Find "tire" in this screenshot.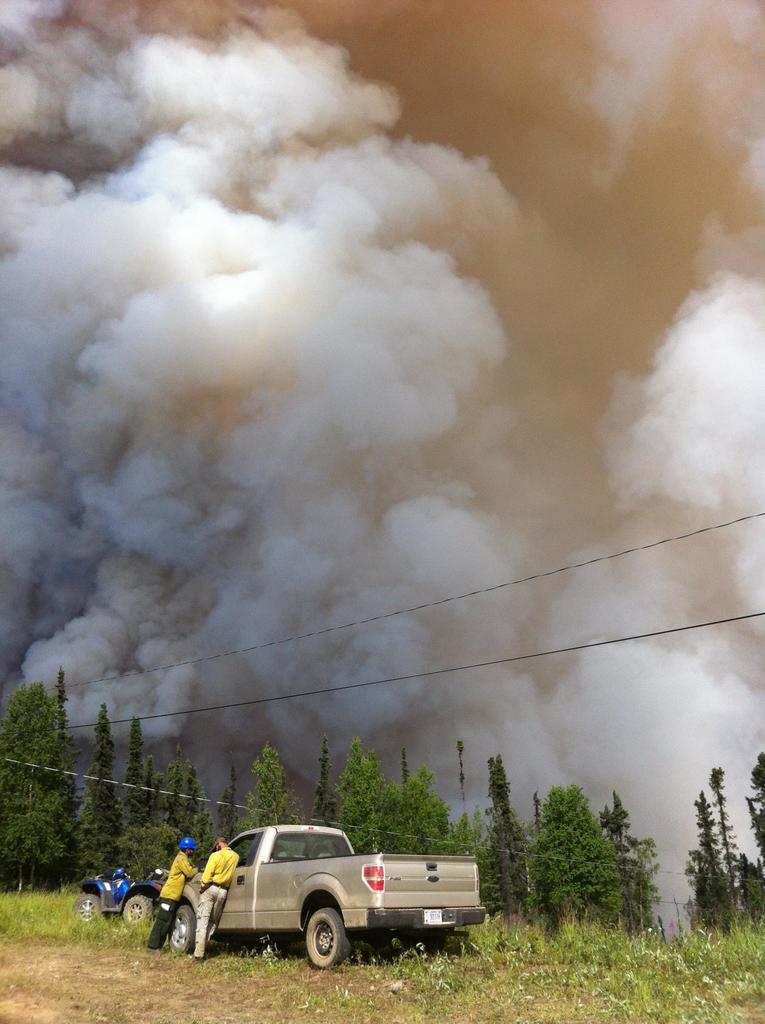
The bounding box for "tire" is (x1=71, y1=895, x2=95, y2=925).
